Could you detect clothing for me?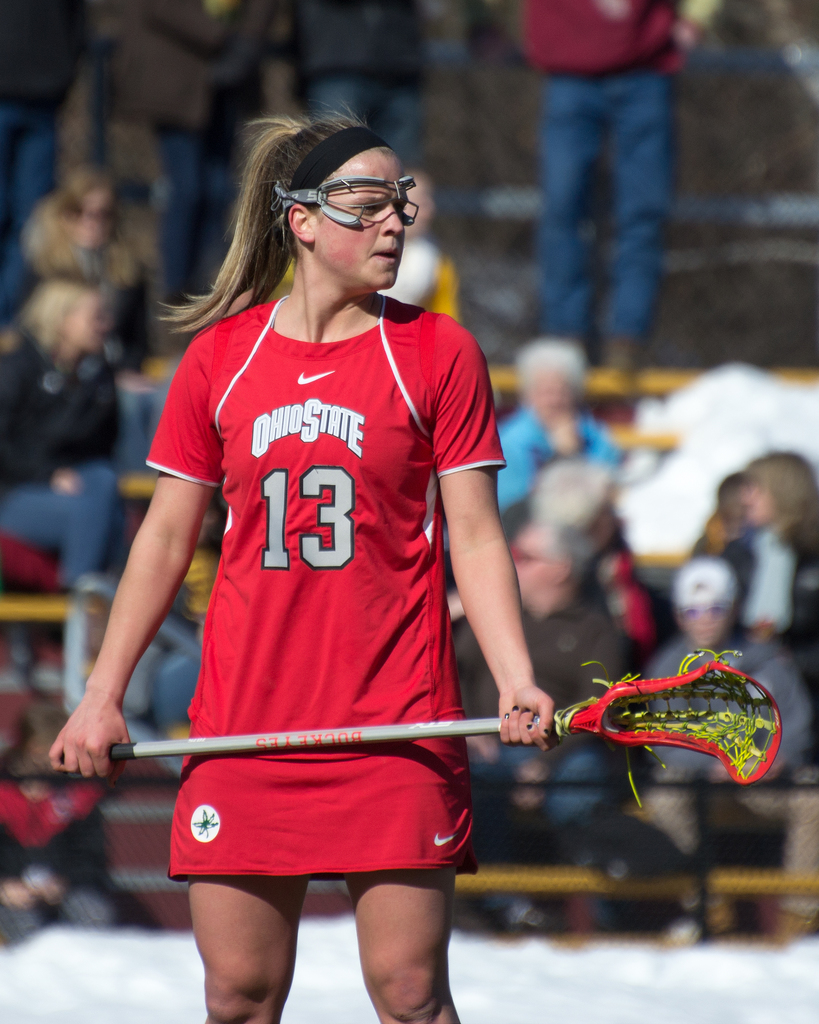
Detection result: box=[145, 298, 502, 880].
